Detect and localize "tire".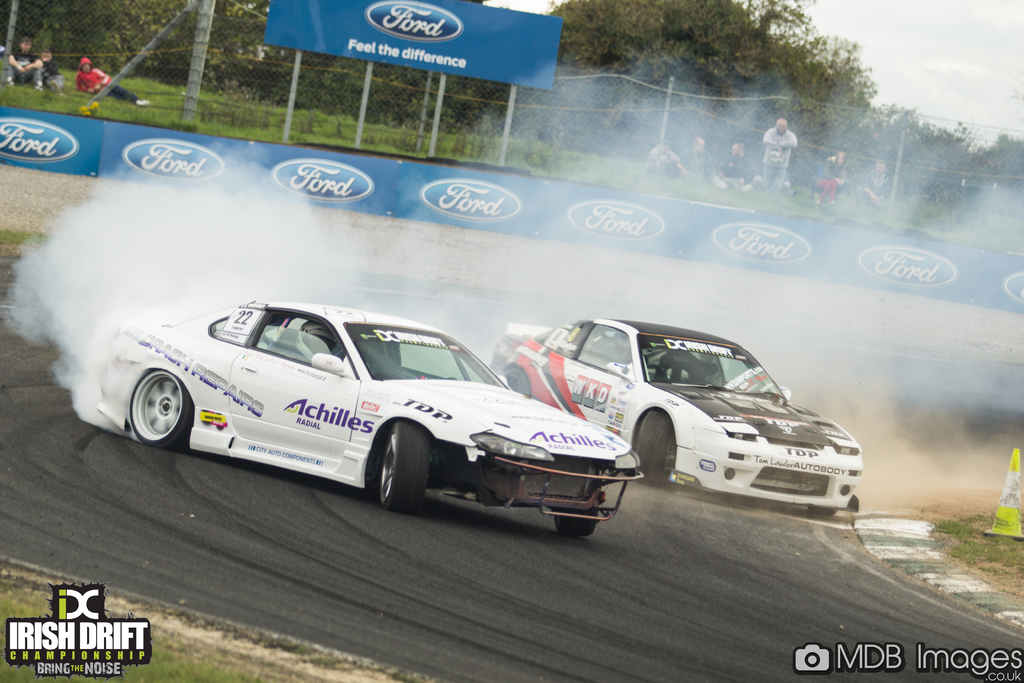
Localized at BBox(633, 407, 678, 489).
